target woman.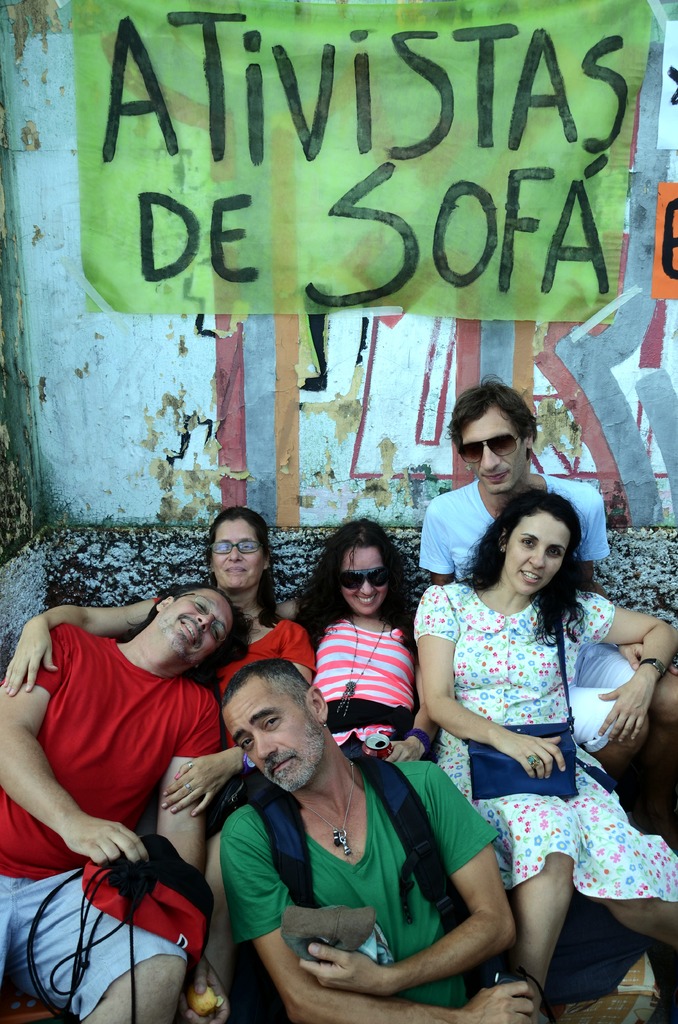
Target region: bbox=(298, 524, 437, 780).
